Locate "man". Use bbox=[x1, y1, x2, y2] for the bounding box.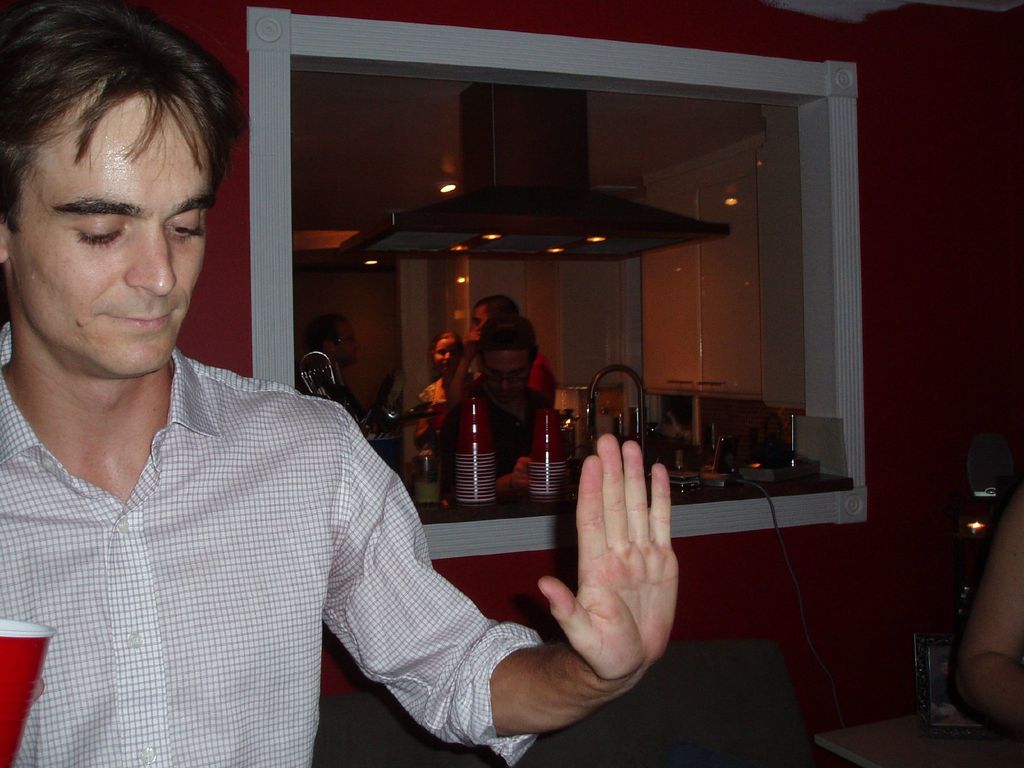
bbox=[452, 300, 548, 422].
